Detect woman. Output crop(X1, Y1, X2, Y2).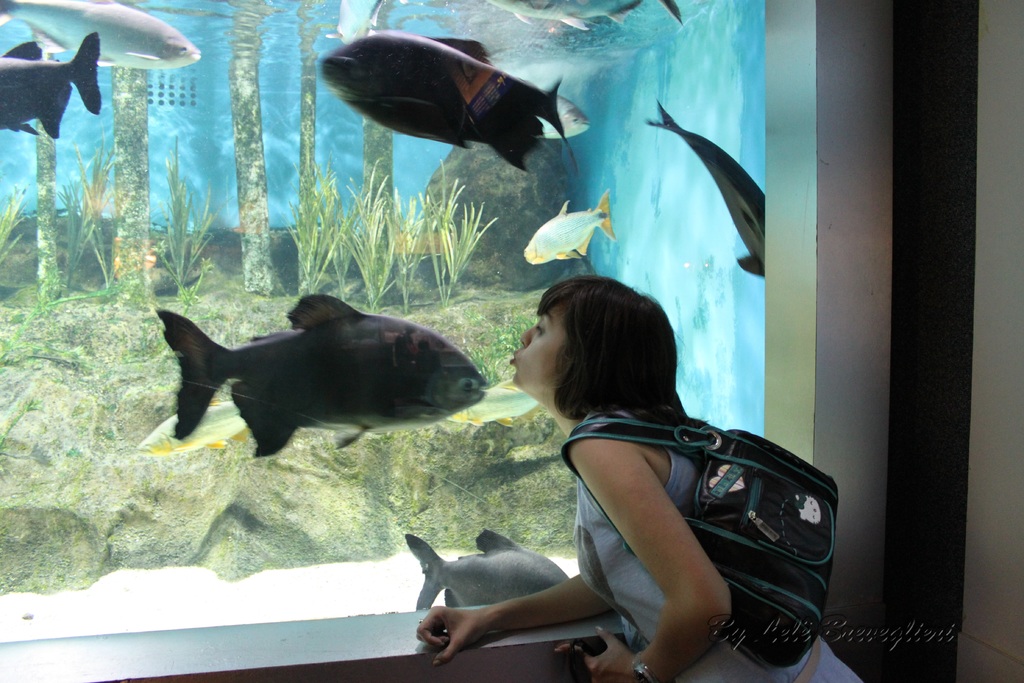
crop(503, 241, 858, 673).
